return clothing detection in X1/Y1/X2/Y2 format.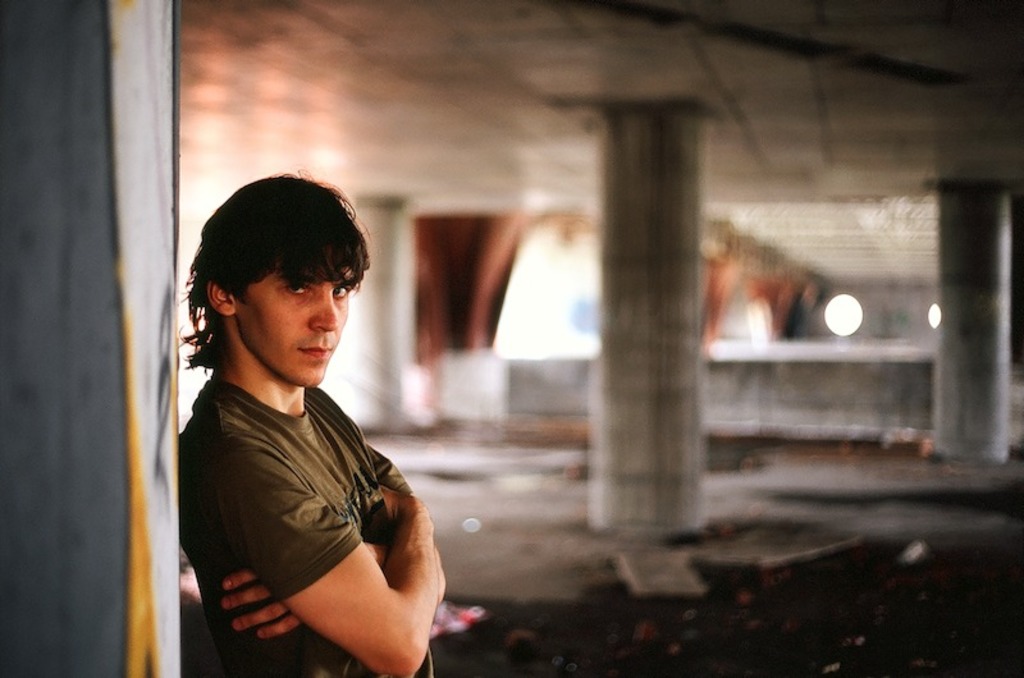
180/370/454/677.
